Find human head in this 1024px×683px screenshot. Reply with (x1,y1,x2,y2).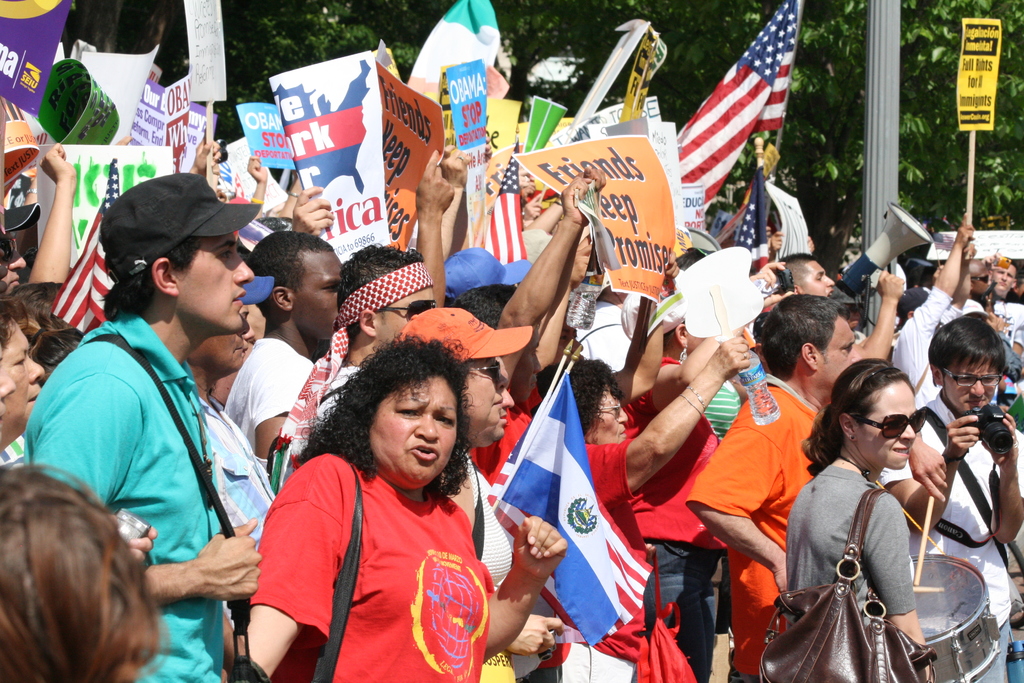
(455,283,543,406).
